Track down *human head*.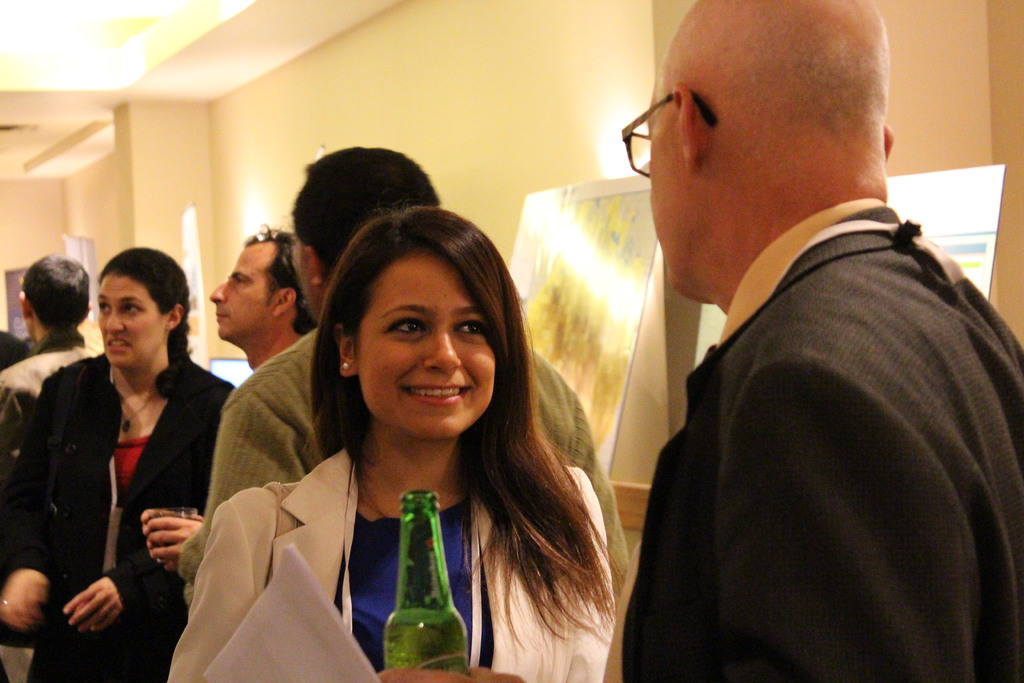
Tracked to select_region(290, 143, 440, 322).
